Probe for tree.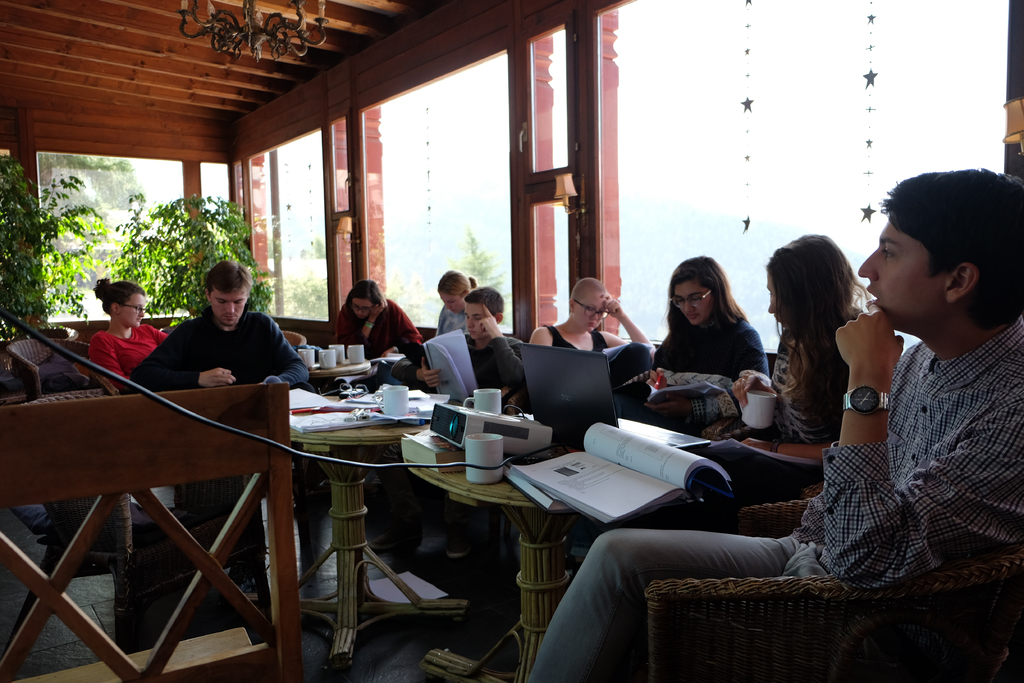
Probe result: box=[111, 194, 273, 323].
